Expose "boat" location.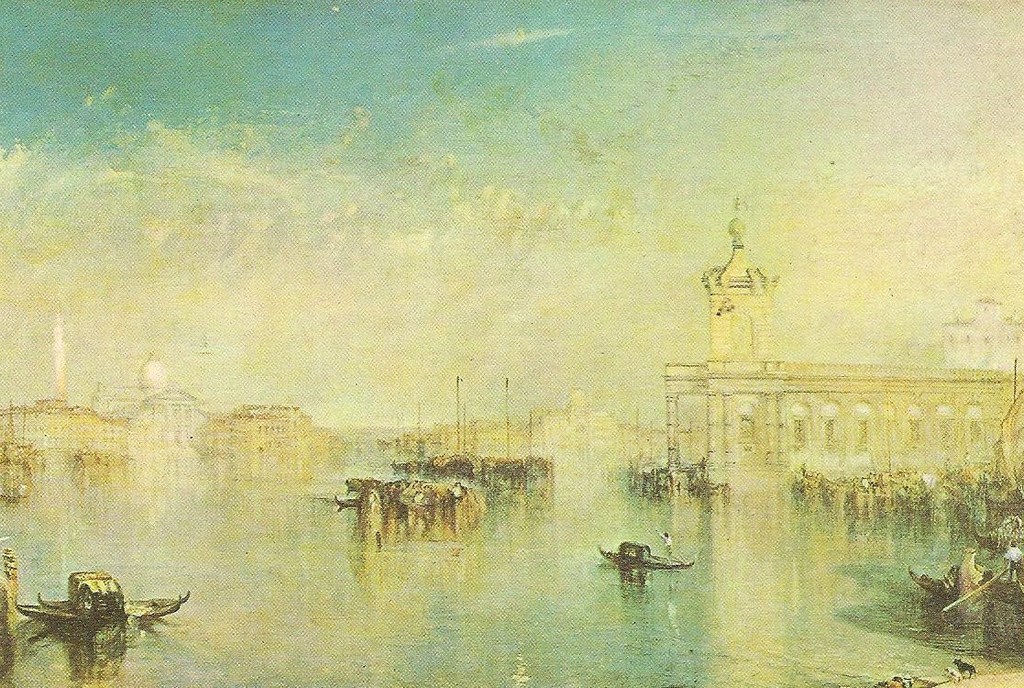
Exposed at [x1=597, y1=540, x2=694, y2=572].
